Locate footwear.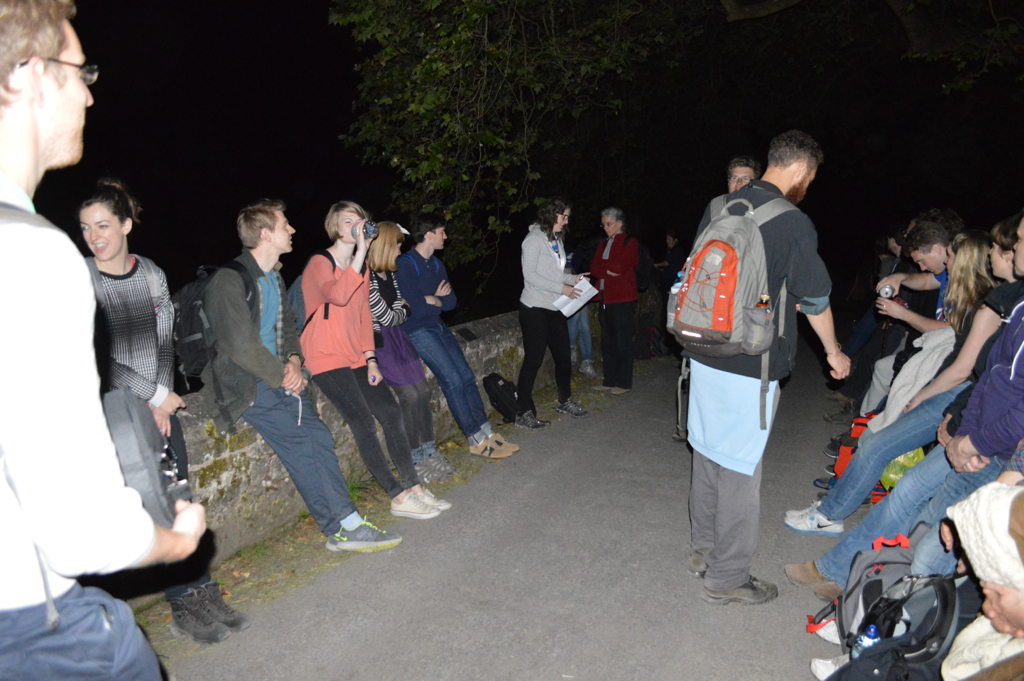
Bounding box: box(560, 400, 588, 413).
